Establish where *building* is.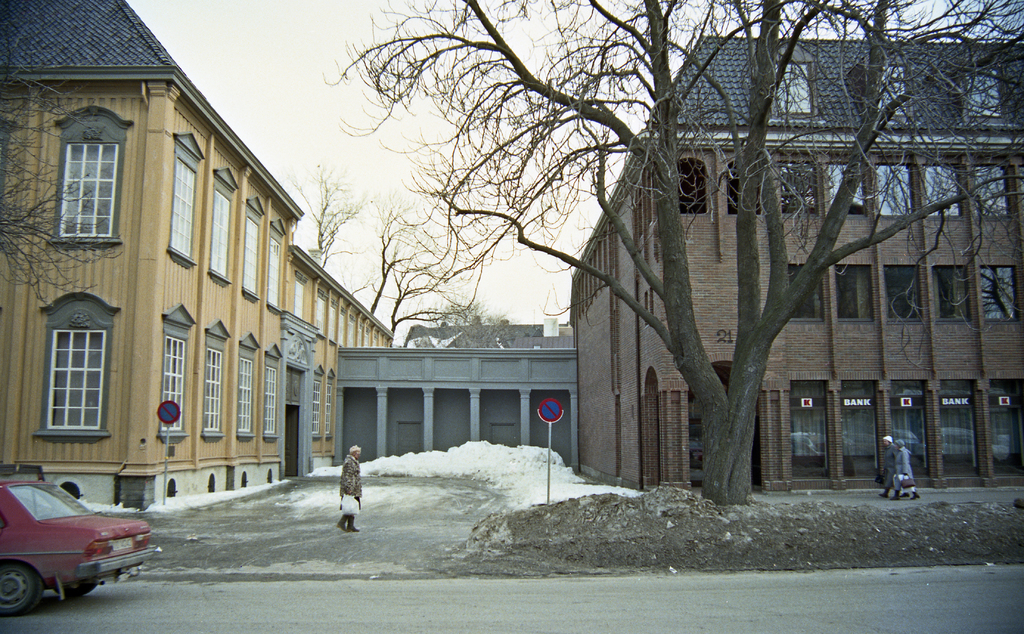
Established at [564,36,1023,496].
